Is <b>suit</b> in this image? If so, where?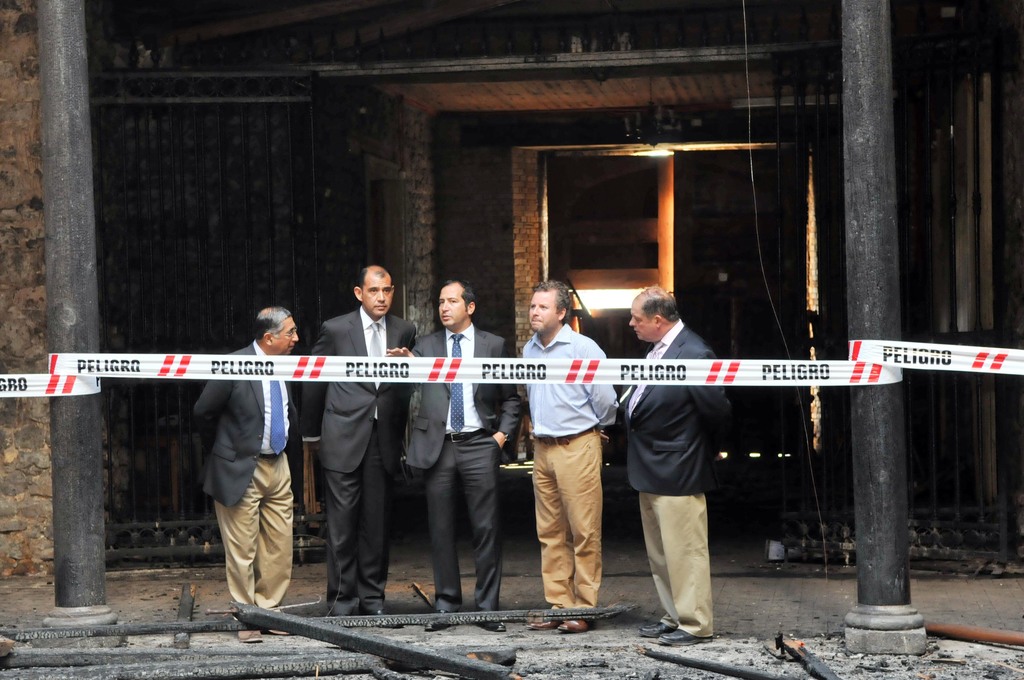
Yes, at l=411, t=323, r=521, b=615.
